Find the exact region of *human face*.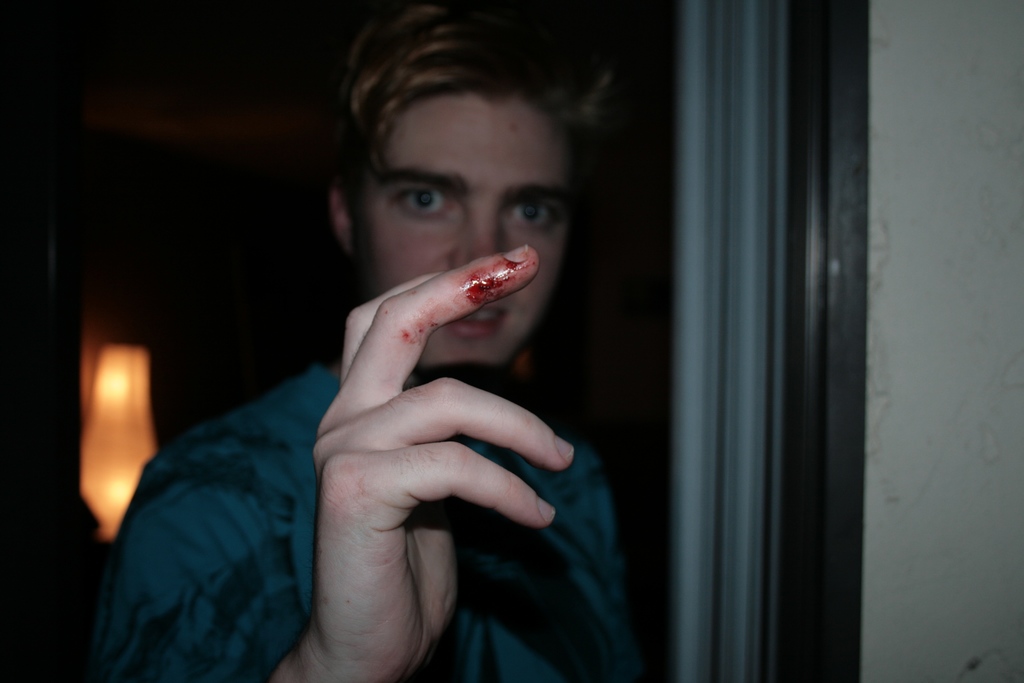
Exact region: BBox(359, 100, 570, 383).
